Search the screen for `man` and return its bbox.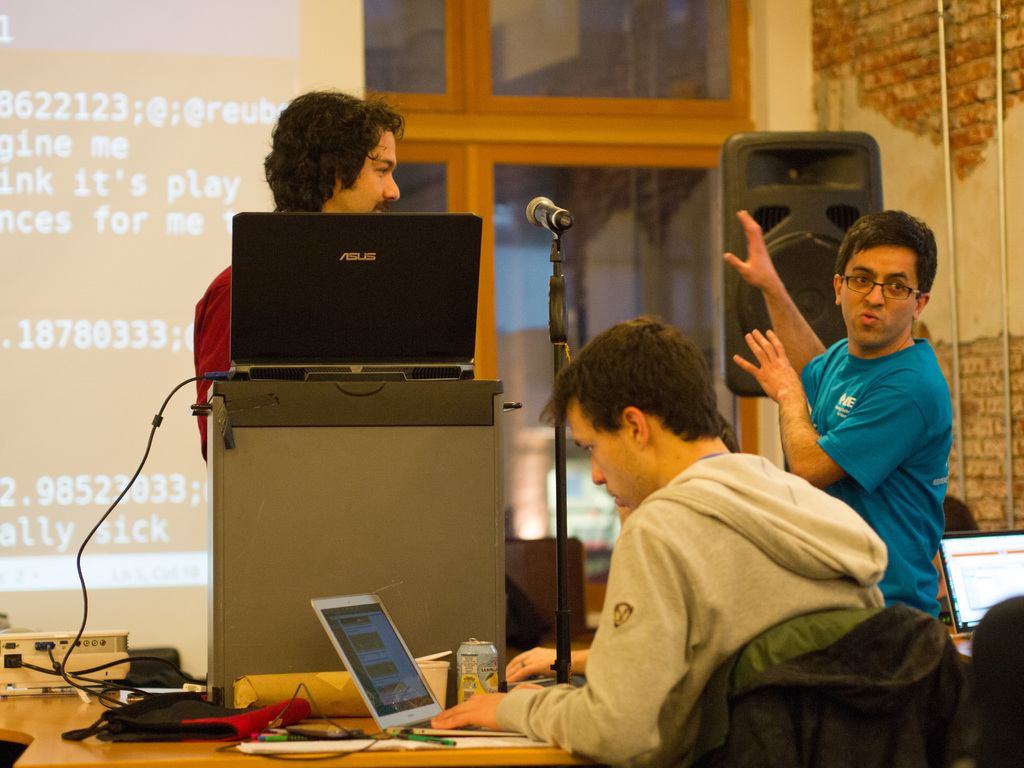
Found: <box>723,207,957,616</box>.
